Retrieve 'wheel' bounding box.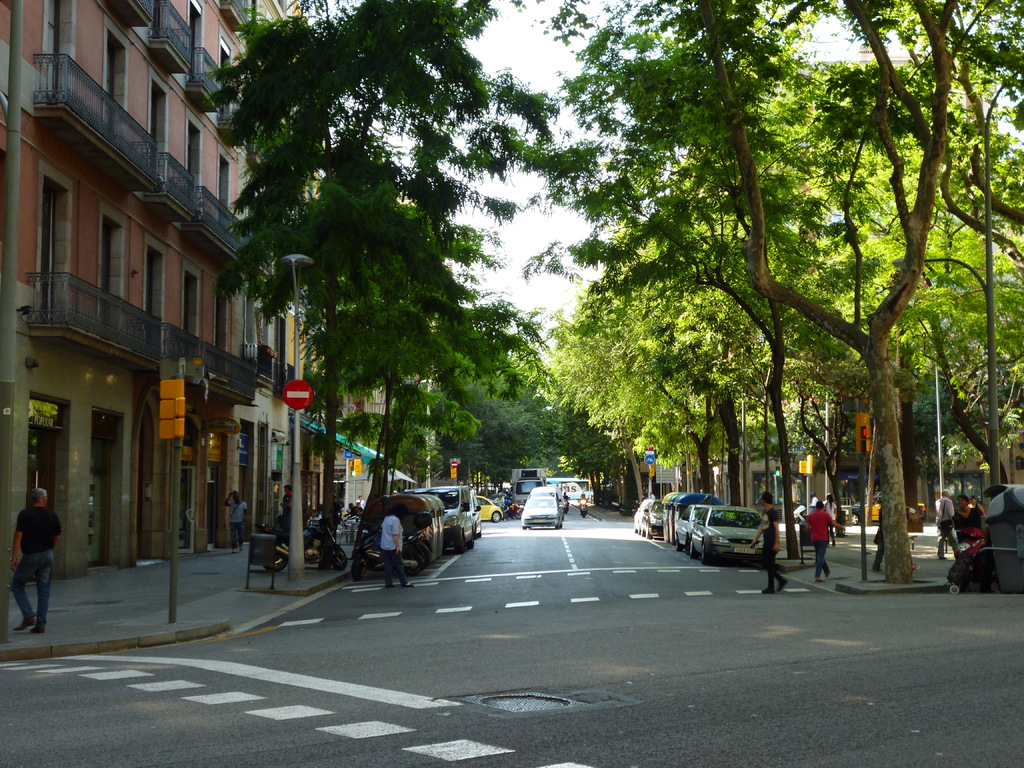
Bounding box: 947:579:962:595.
